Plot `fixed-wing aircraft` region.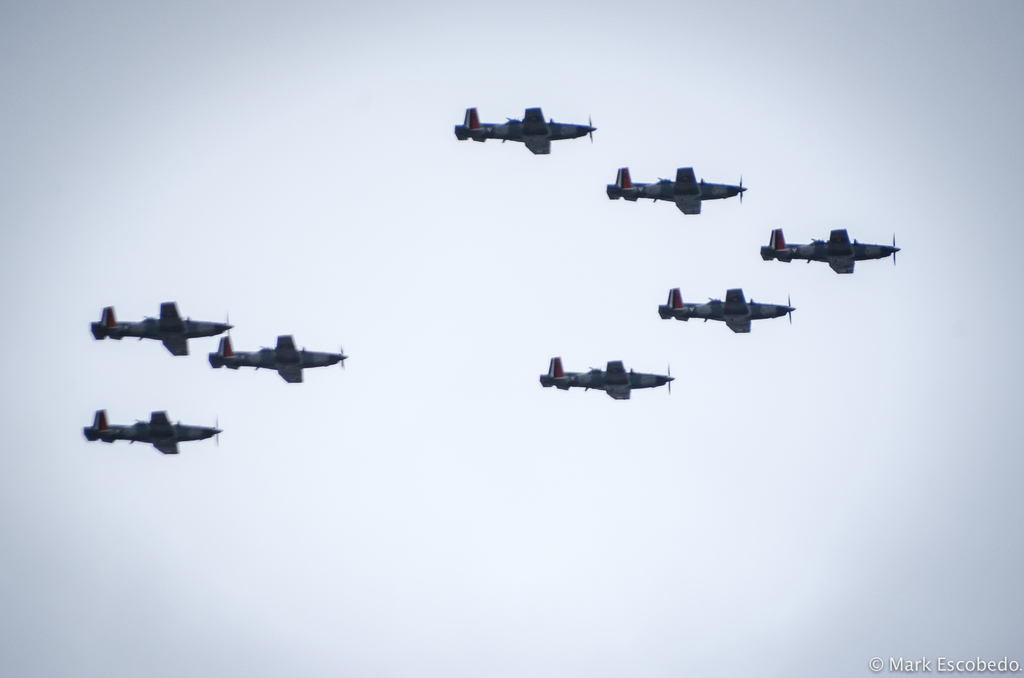
Plotted at {"left": 656, "top": 286, "right": 792, "bottom": 337}.
